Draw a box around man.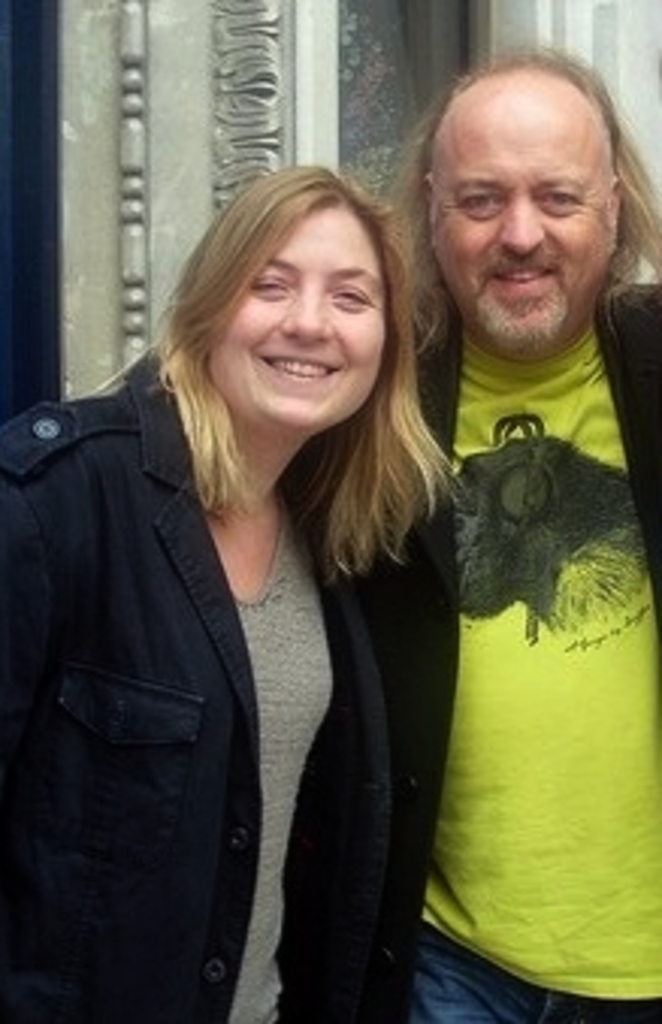
bbox=(387, 51, 659, 1021).
